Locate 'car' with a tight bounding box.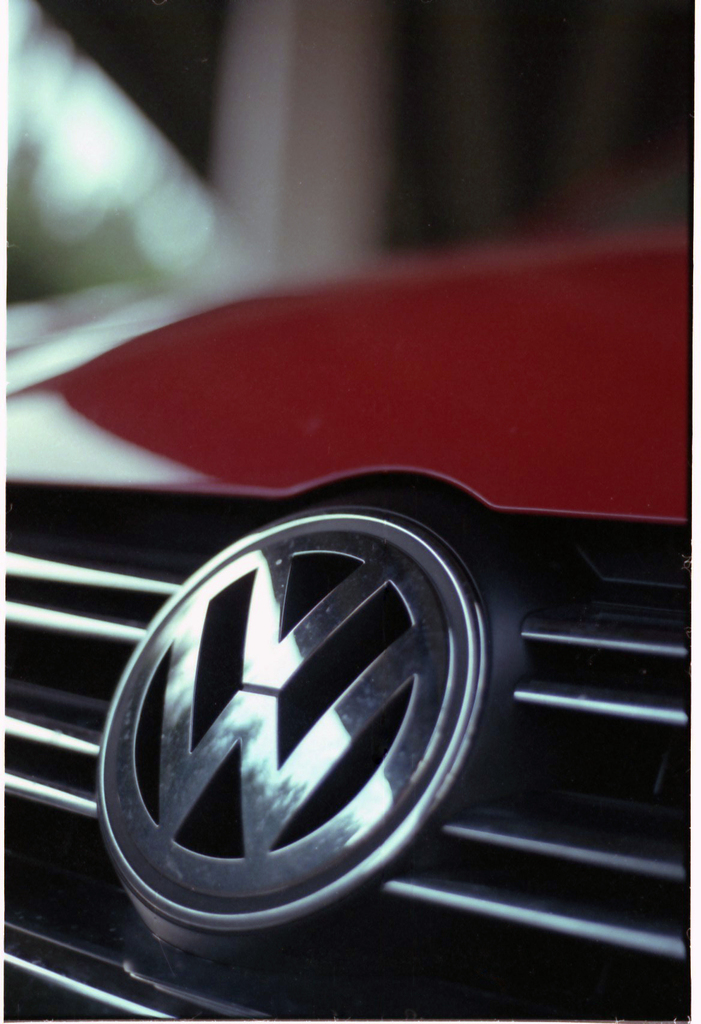
[left=0, top=225, right=700, bottom=1023].
